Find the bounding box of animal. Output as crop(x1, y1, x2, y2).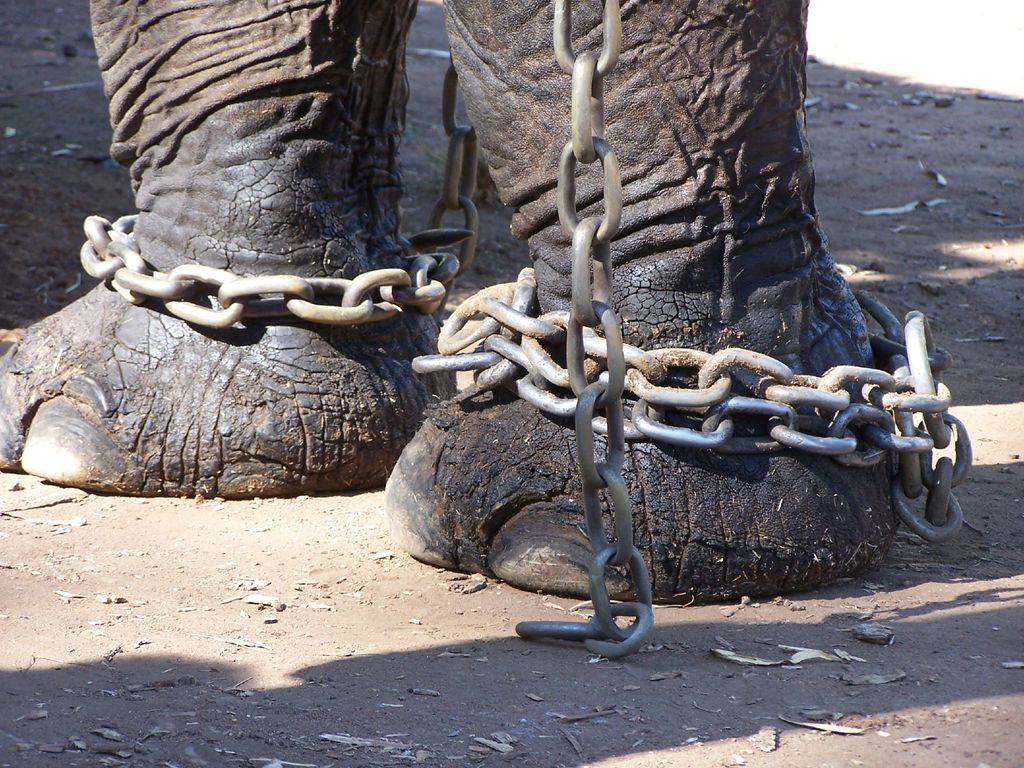
crop(0, 0, 899, 608).
